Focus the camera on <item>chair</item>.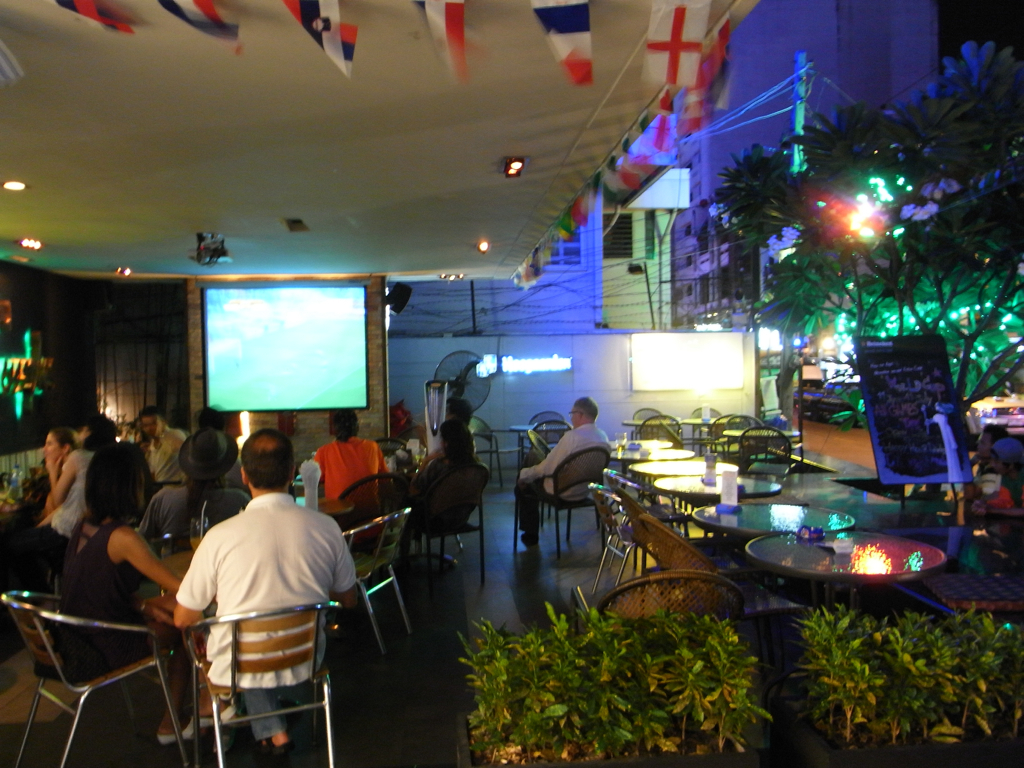
Focus region: rect(738, 425, 804, 480).
